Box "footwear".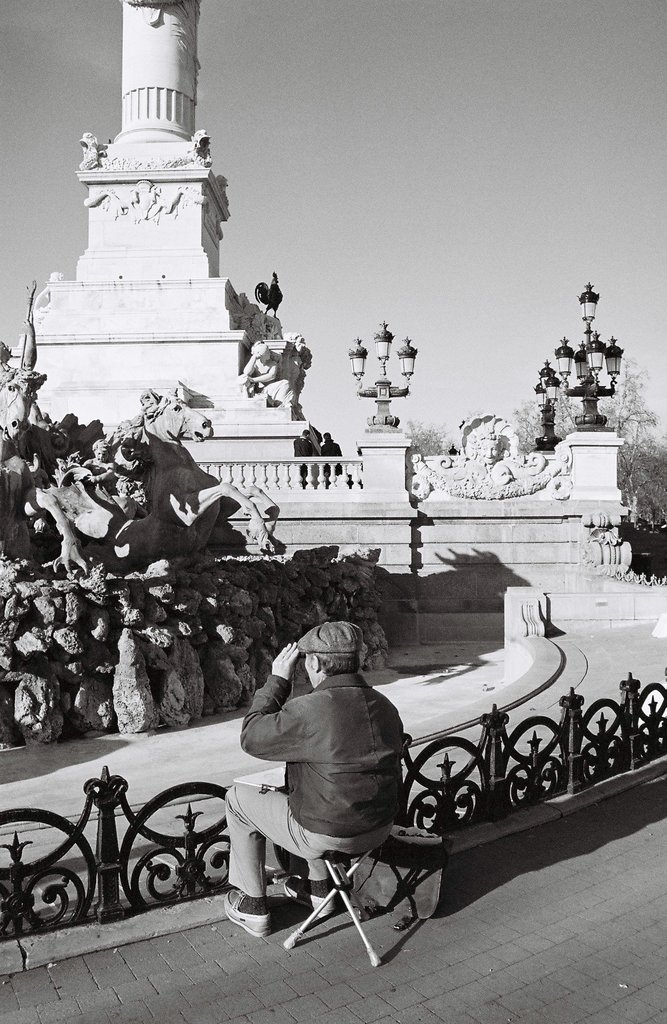
<region>224, 890, 271, 935</region>.
